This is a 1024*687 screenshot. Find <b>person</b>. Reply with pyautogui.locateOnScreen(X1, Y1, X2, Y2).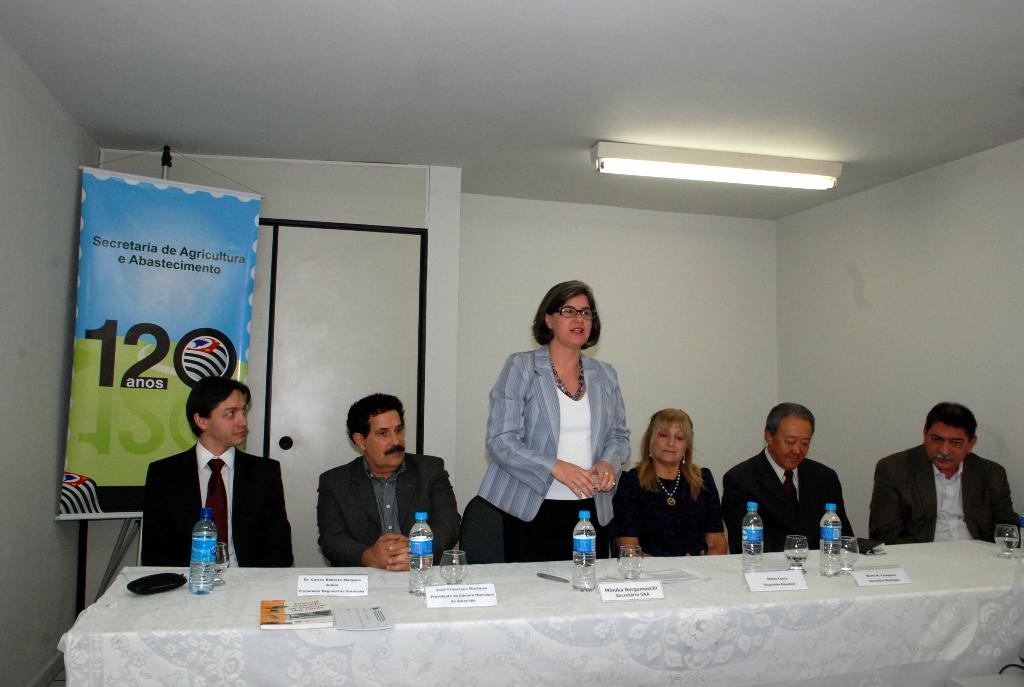
pyautogui.locateOnScreen(723, 404, 856, 551).
